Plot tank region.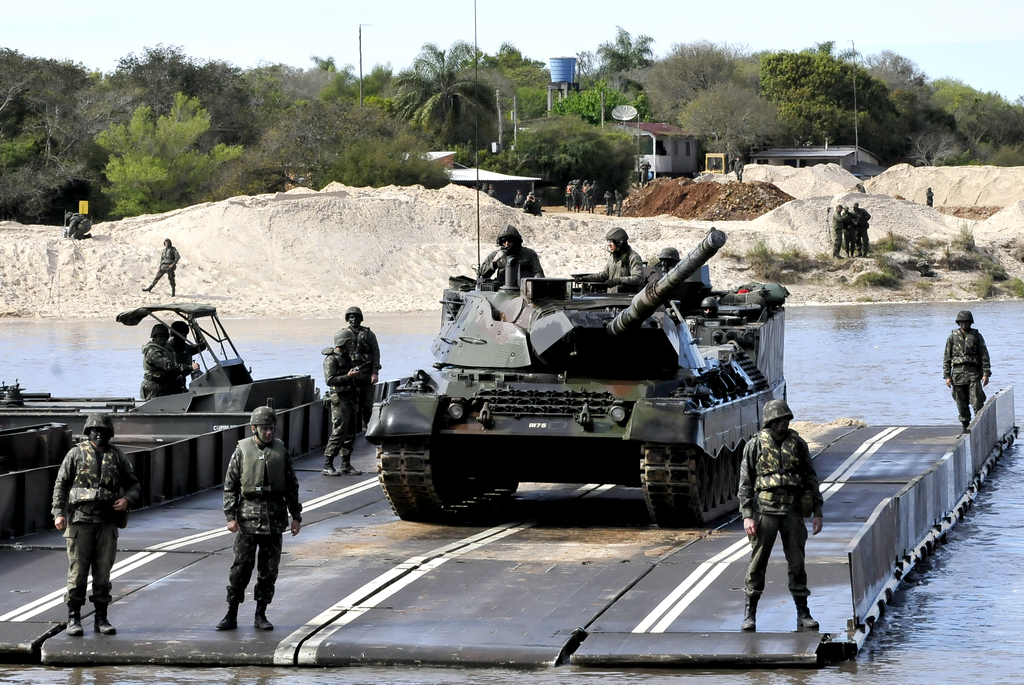
Plotted at bbox(364, 0, 795, 528).
